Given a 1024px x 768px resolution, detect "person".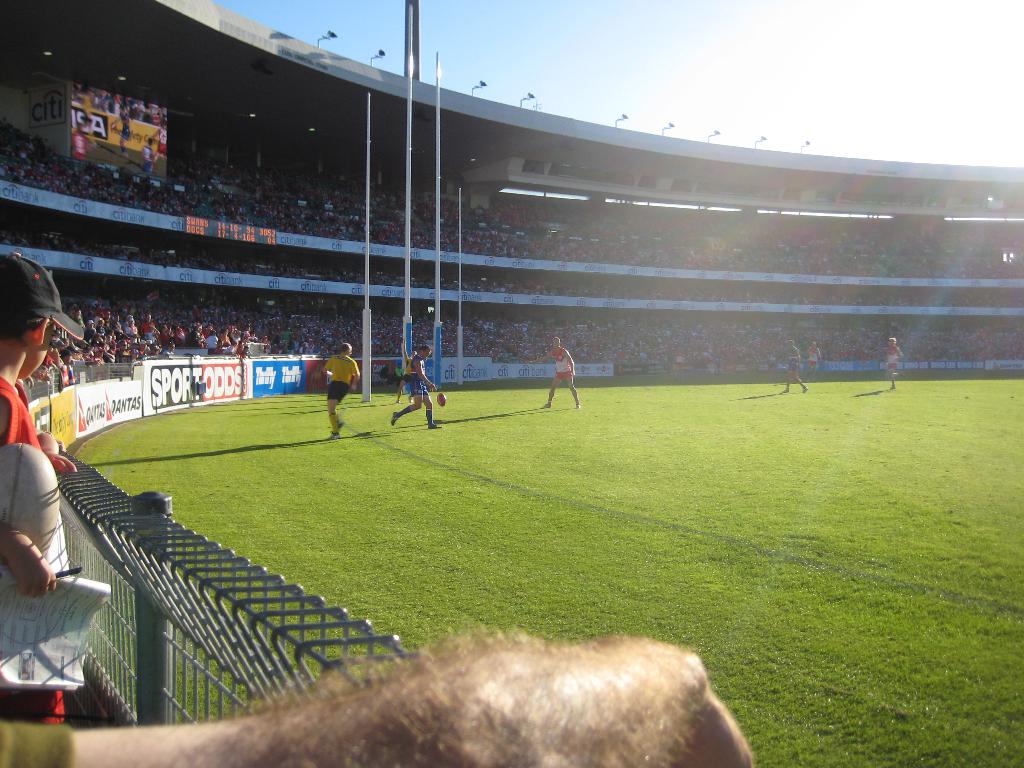
(0, 621, 756, 767).
